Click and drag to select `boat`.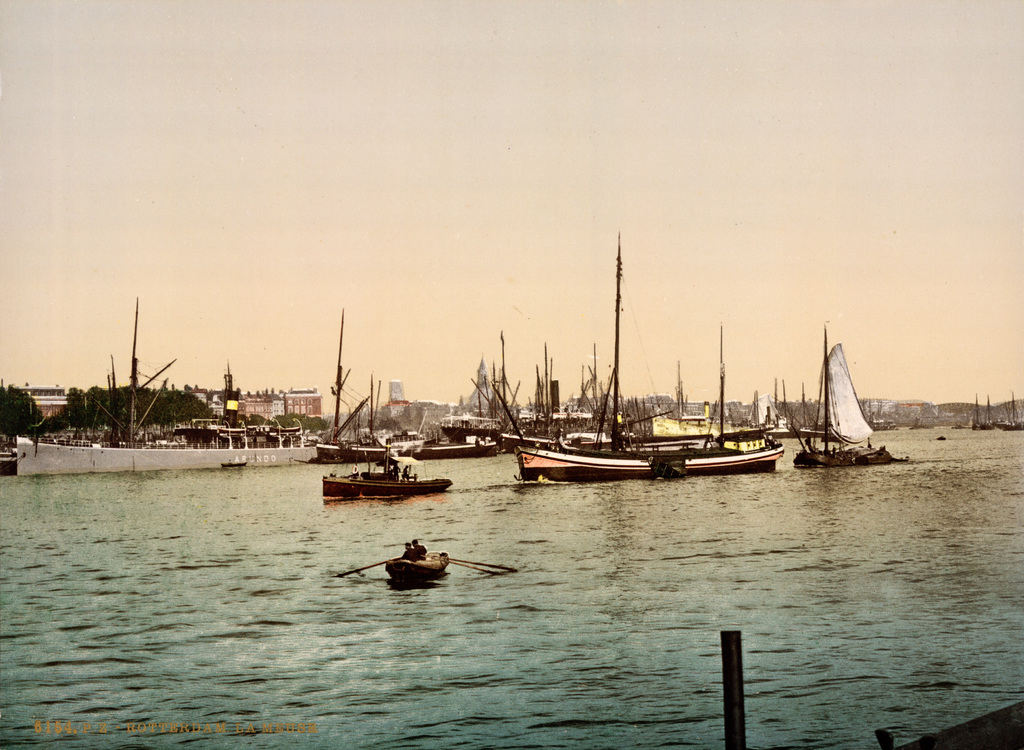
Selection: l=970, t=392, r=1000, b=432.
